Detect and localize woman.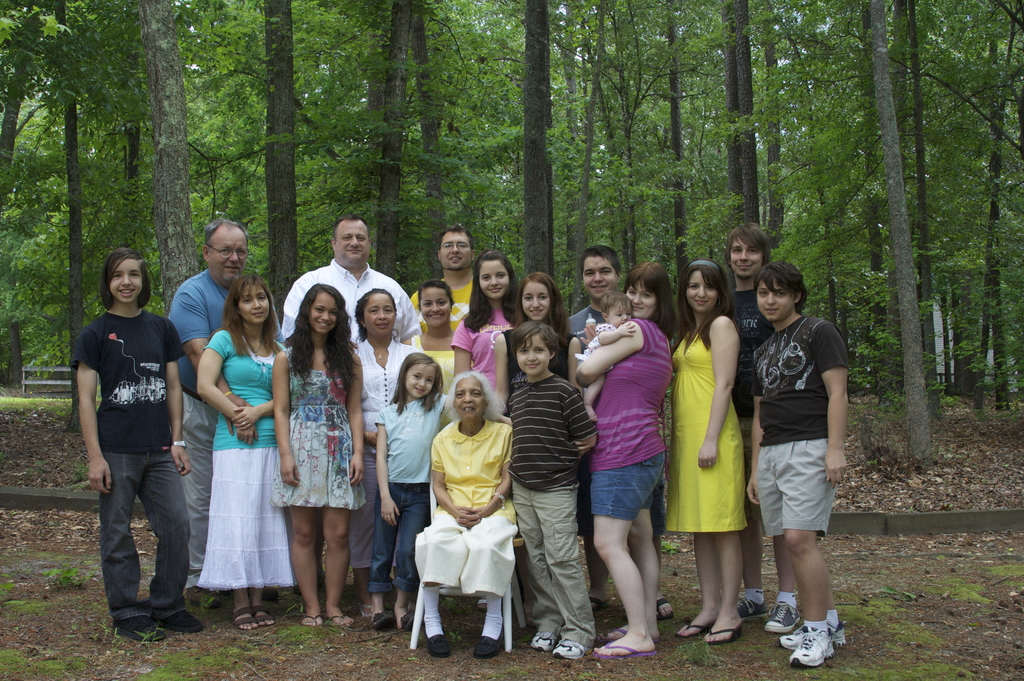
Localized at (264,289,367,629).
